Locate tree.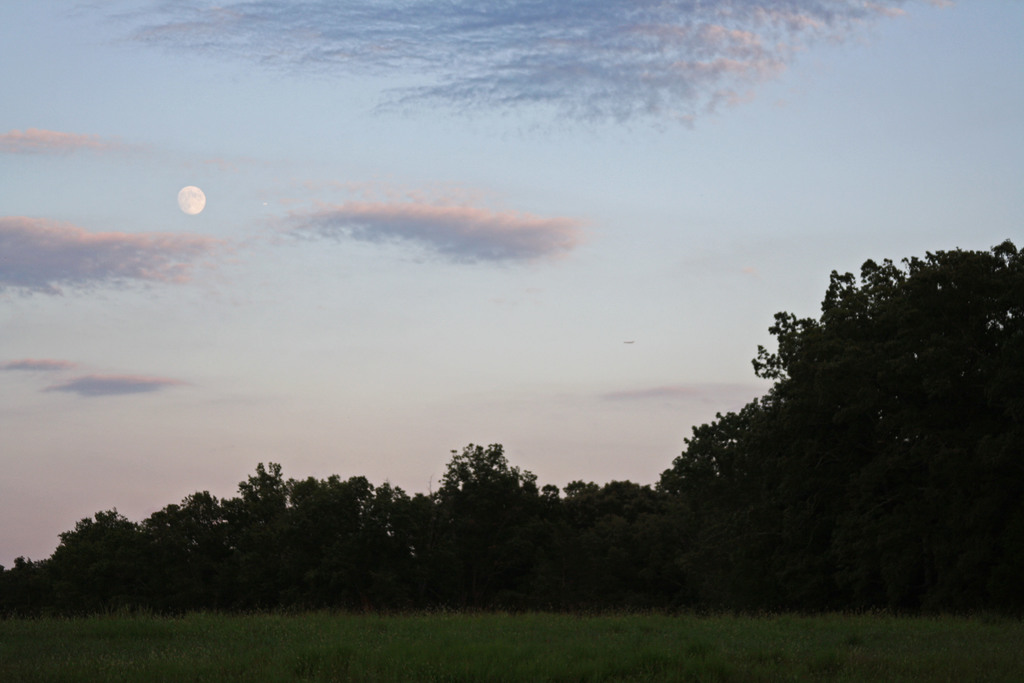
Bounding box: <region>0, 551, 80, 622</region>.
